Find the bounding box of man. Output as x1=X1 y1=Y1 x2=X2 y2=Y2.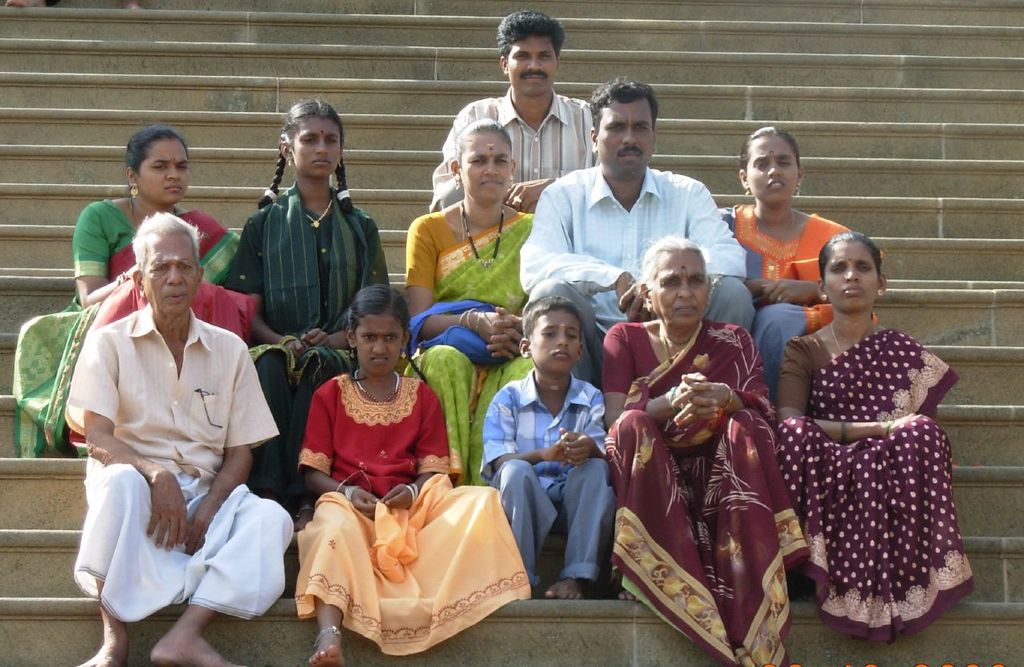
x1=519 y1=76 x2=756 y2=381.
